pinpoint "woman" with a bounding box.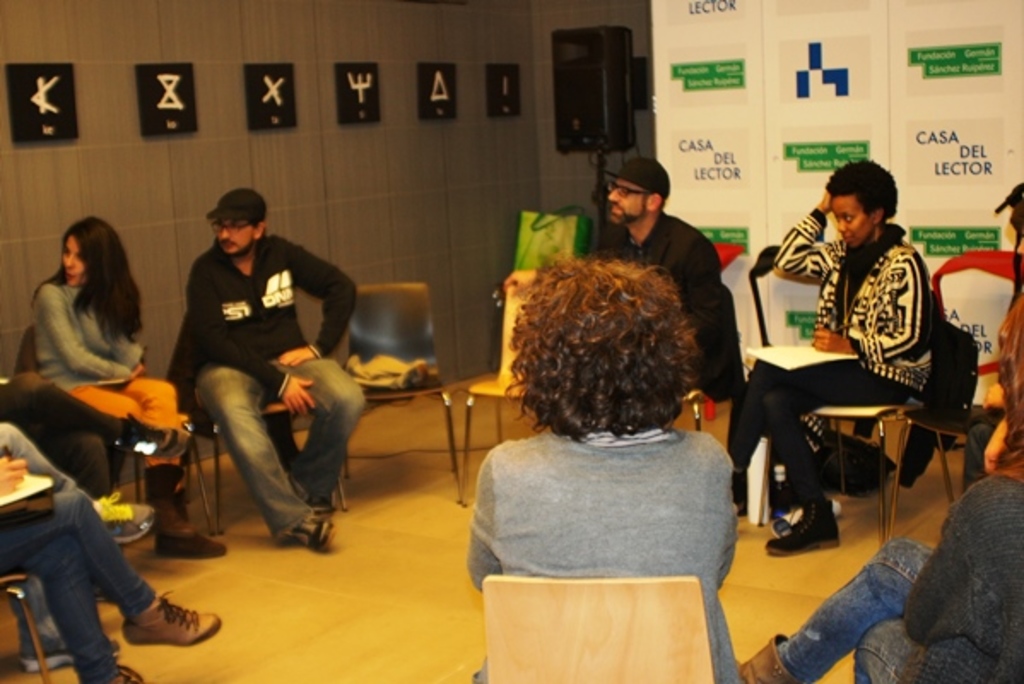
crop(463, 251, 740, 682).
